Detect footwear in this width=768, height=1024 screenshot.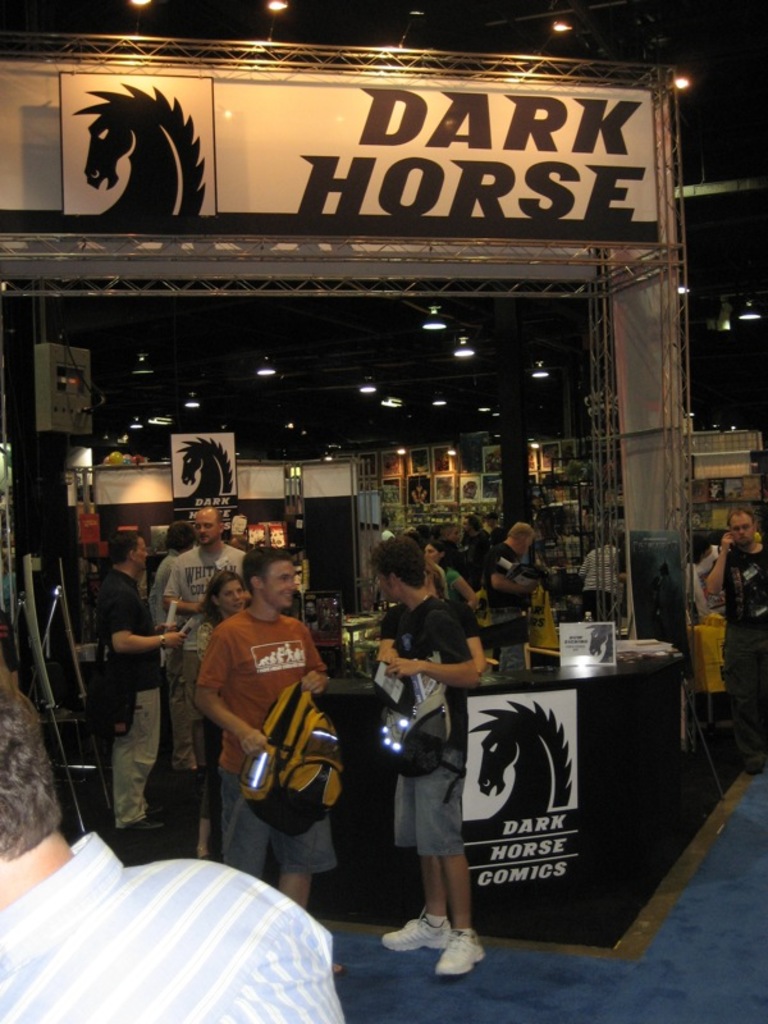
Detection: {"x1": 439, "y1": 911, "x2": 485, "y2": 978}.
